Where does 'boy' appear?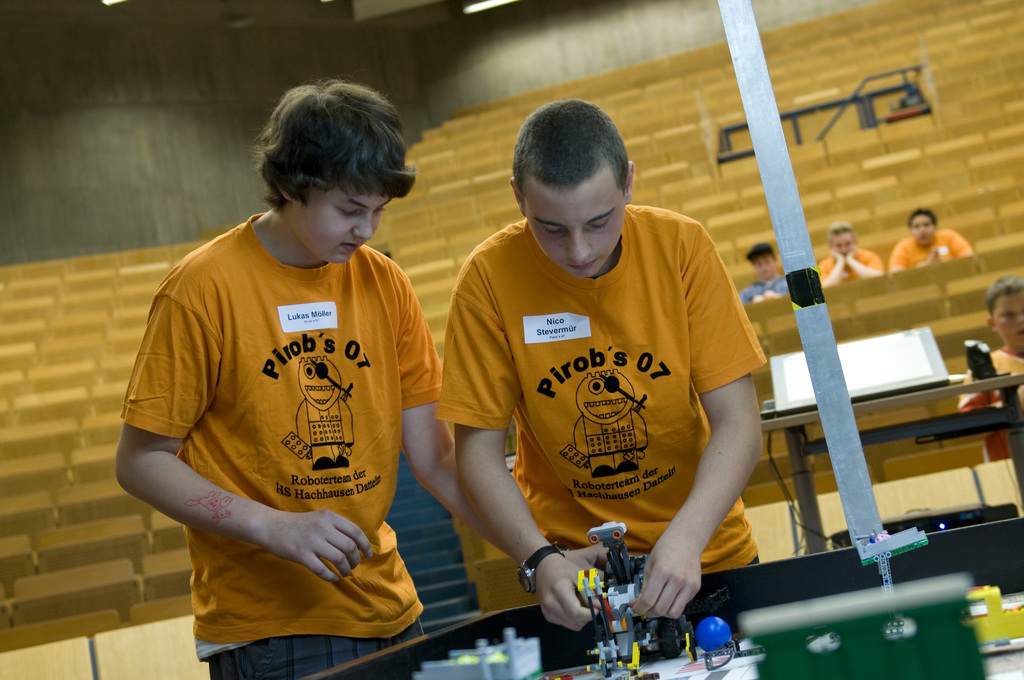
Appears at [432,99,770,635].
